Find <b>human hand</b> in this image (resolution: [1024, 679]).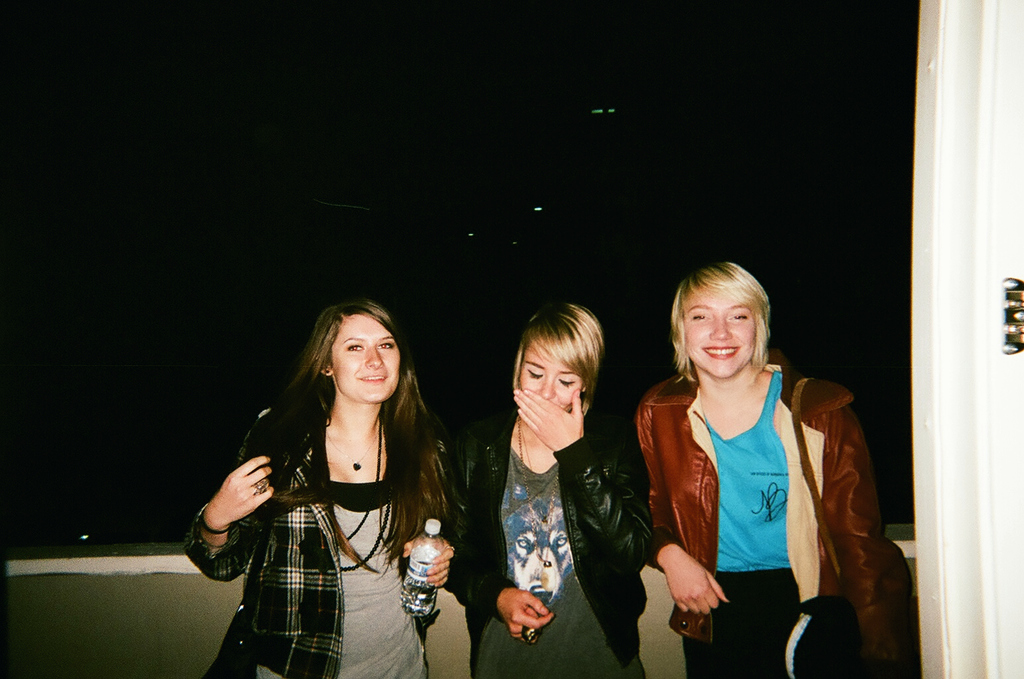
Rect(400, 534, 455, 591).
